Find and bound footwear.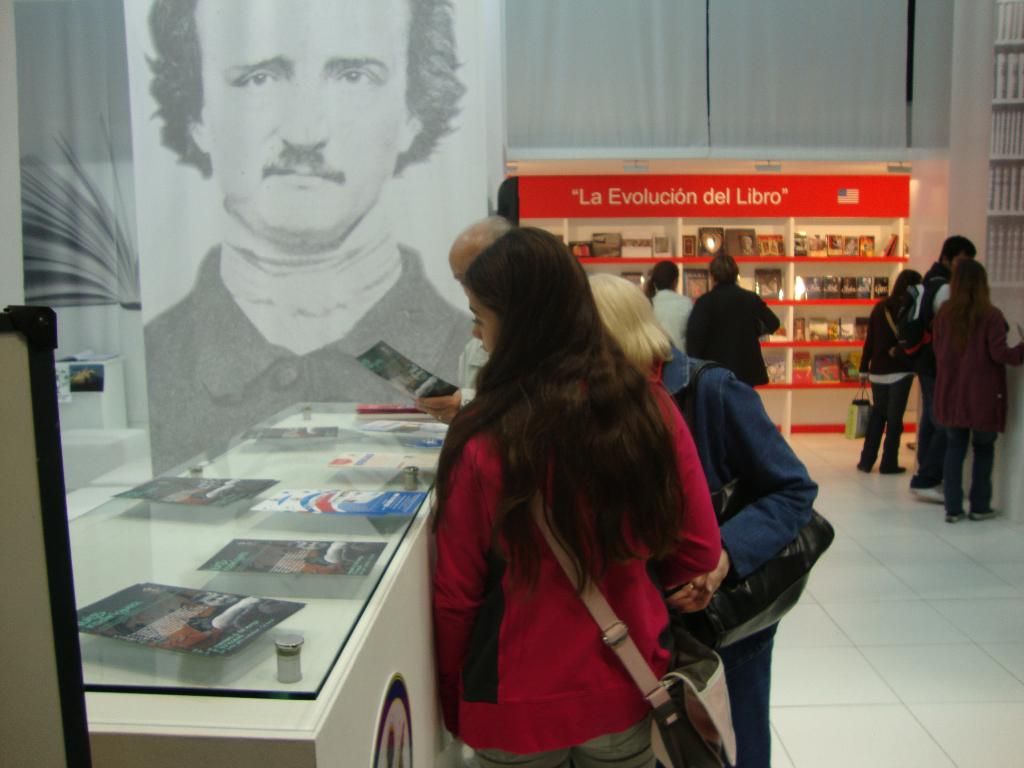
Bound: l=911, t=486, r=946, b=504.
